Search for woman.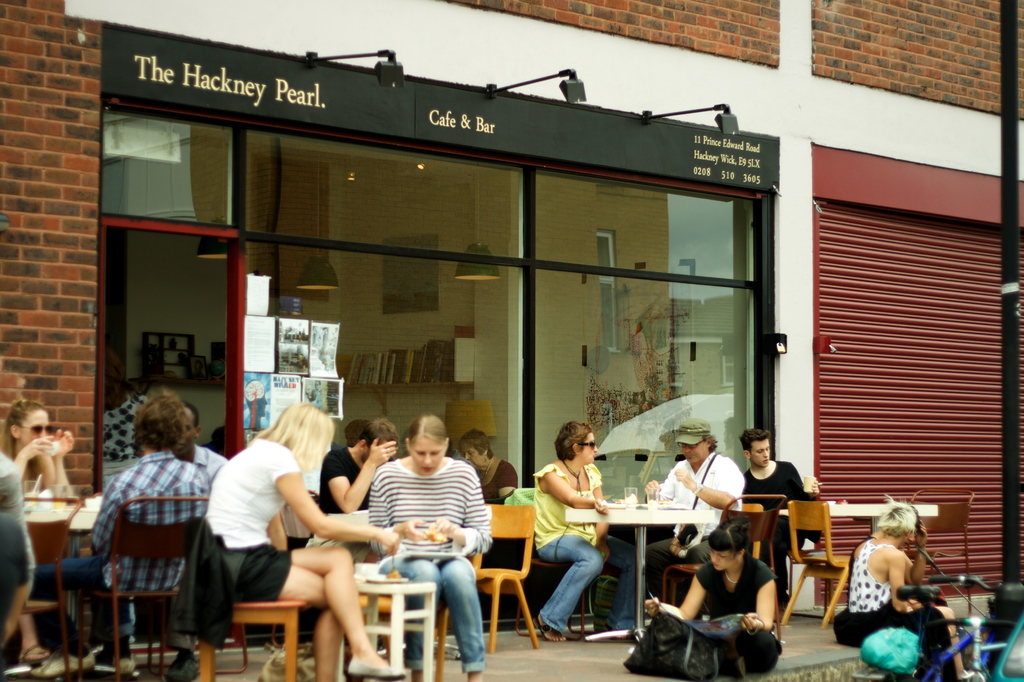
Found at x1=366, y1=412, x2=488, y2=681.
